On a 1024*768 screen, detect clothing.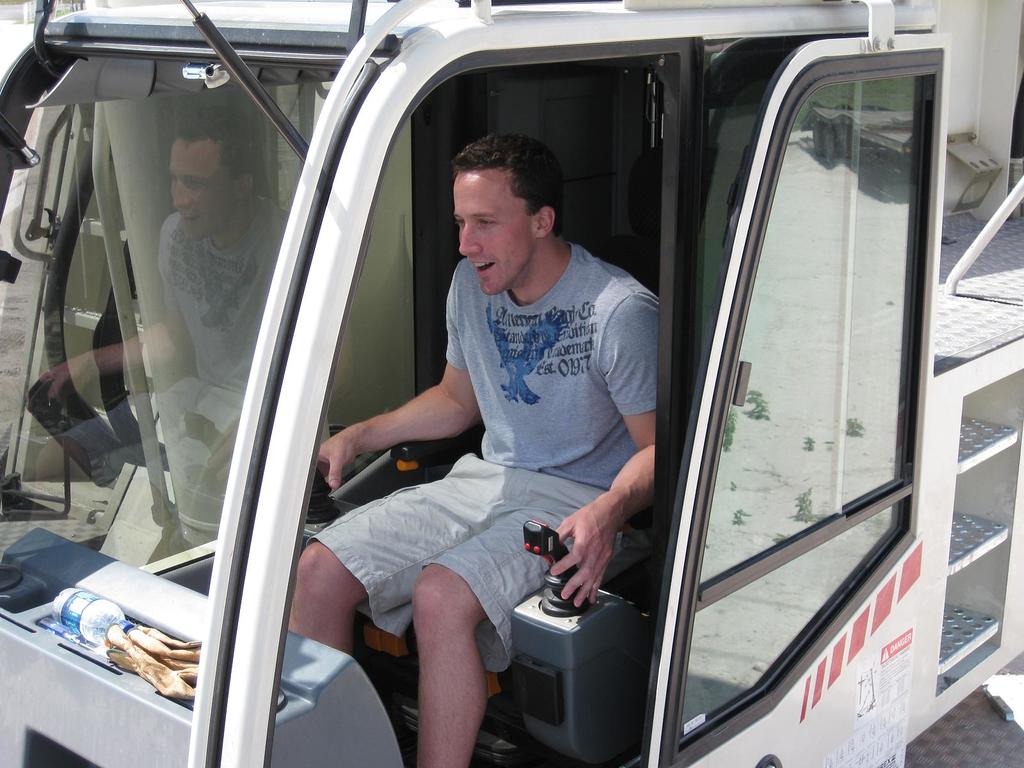
box(50, 199, 277, 483).
